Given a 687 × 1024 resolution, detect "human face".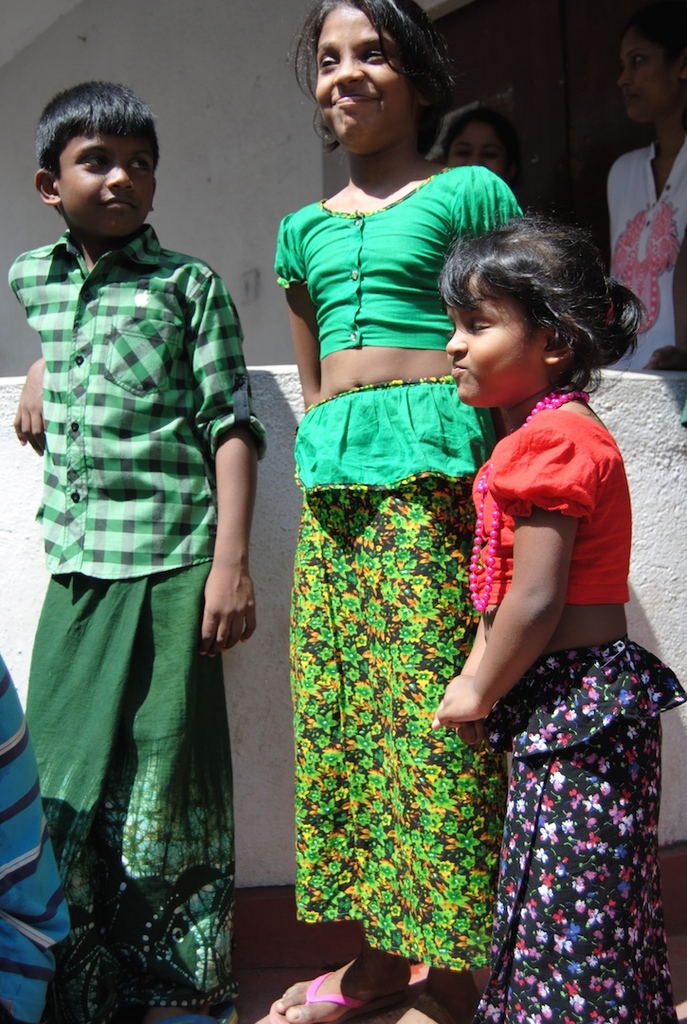
312 6 420 144.
